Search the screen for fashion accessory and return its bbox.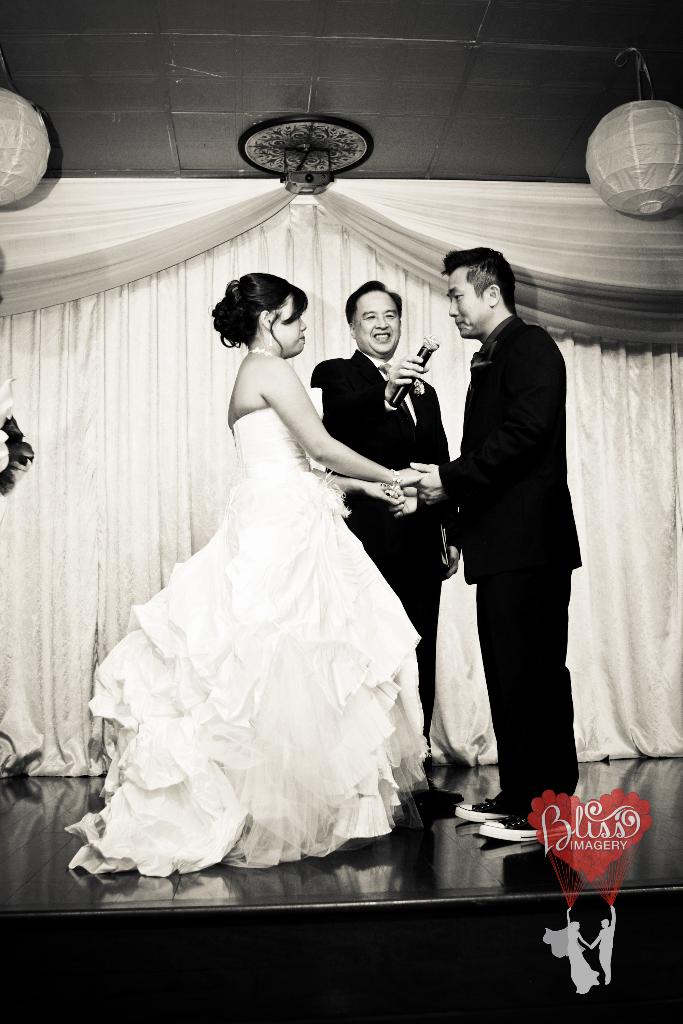
Found: 429 787 466 806.
